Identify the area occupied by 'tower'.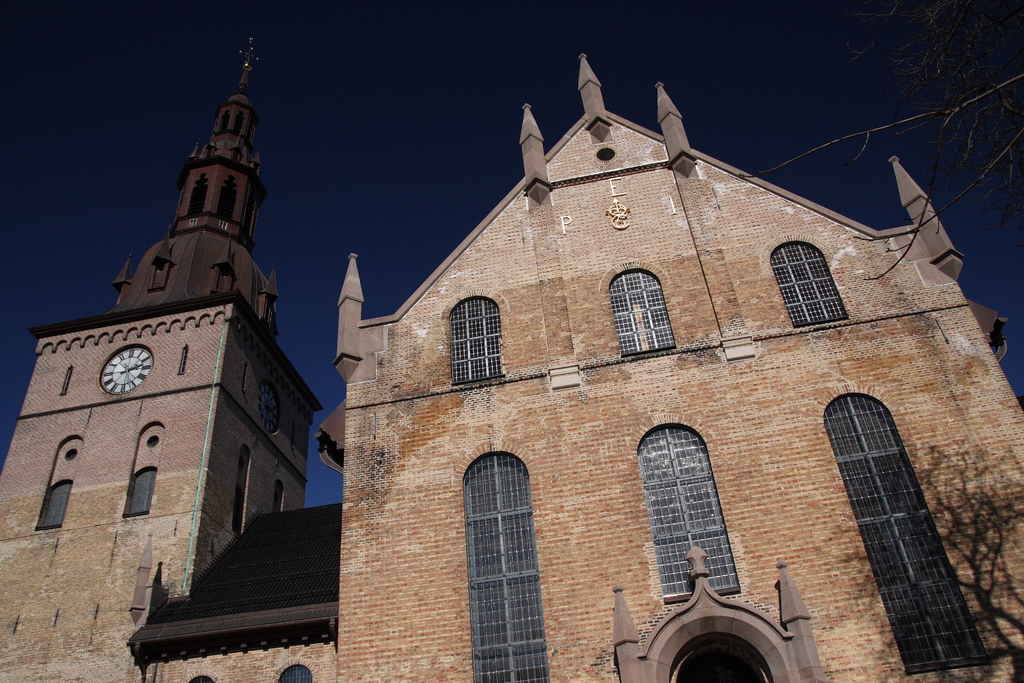
Area: [left=296, top=49, right=1023, bottom=682].
